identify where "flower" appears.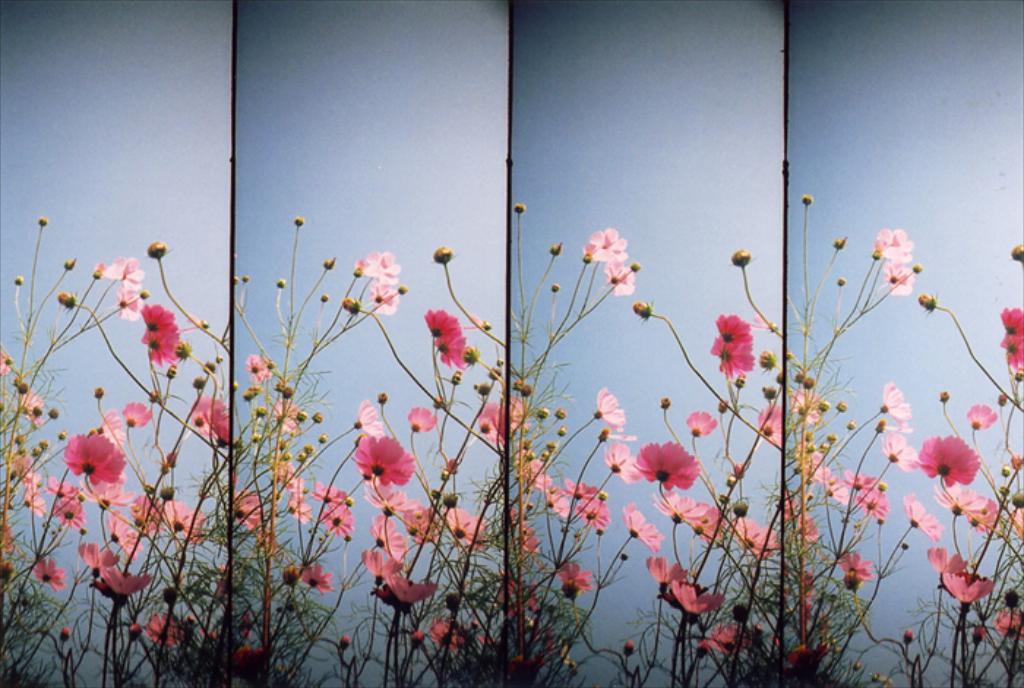
Appears at (left=516, top=201, right=527, bottom=217).
